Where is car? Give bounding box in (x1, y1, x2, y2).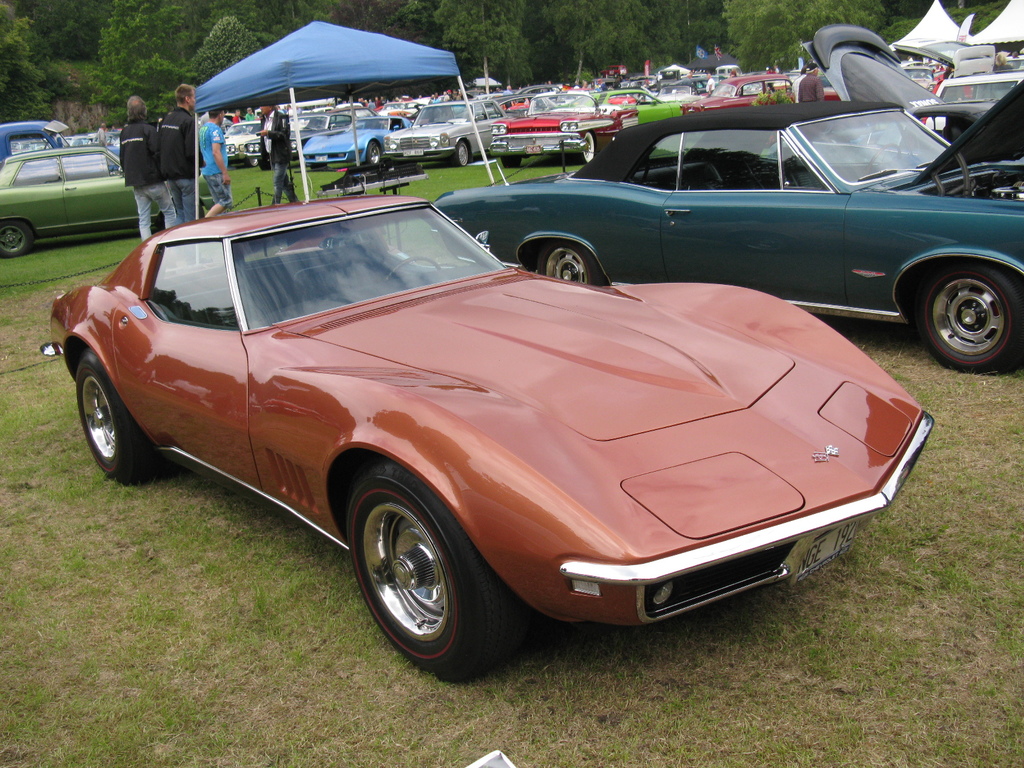
(44, 205, 939, 658).
